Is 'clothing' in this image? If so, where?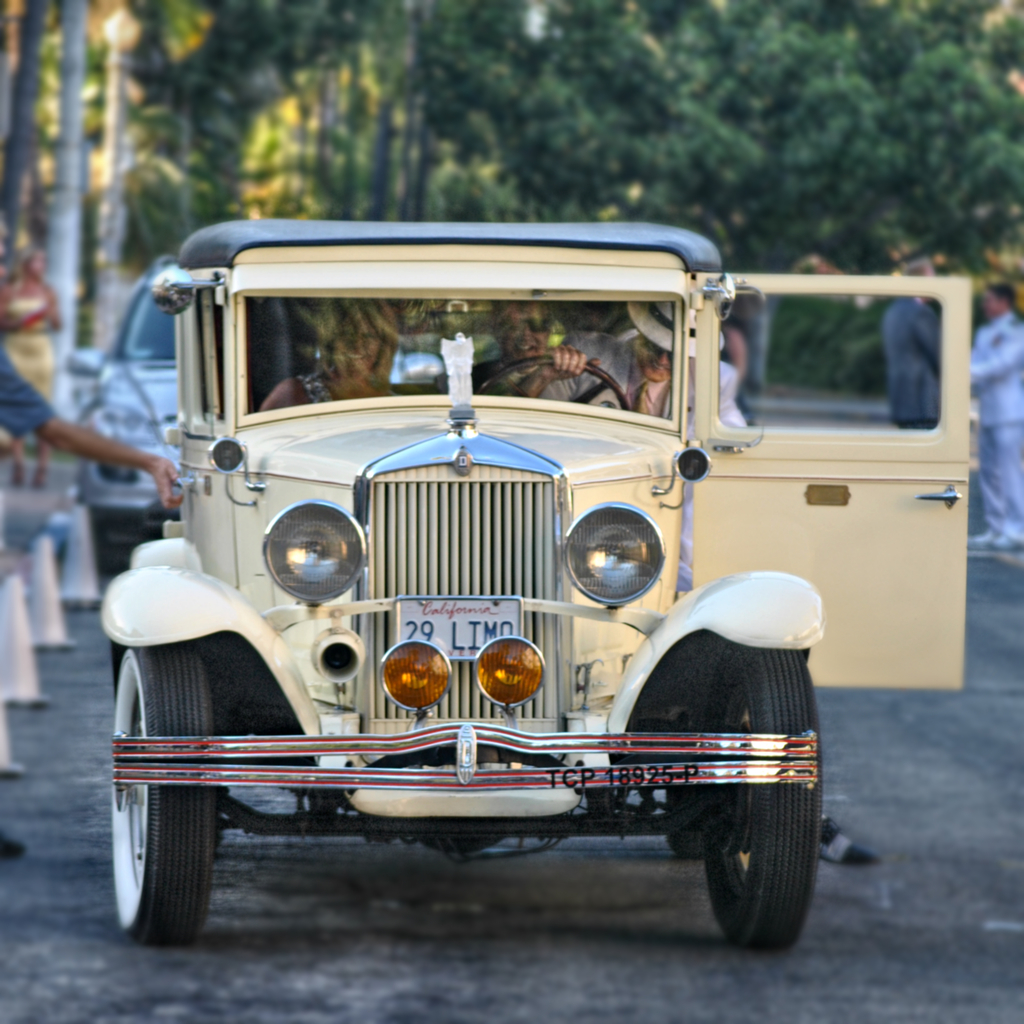
Yes, at x1=296 y1=374 x2=330 y2=404.
